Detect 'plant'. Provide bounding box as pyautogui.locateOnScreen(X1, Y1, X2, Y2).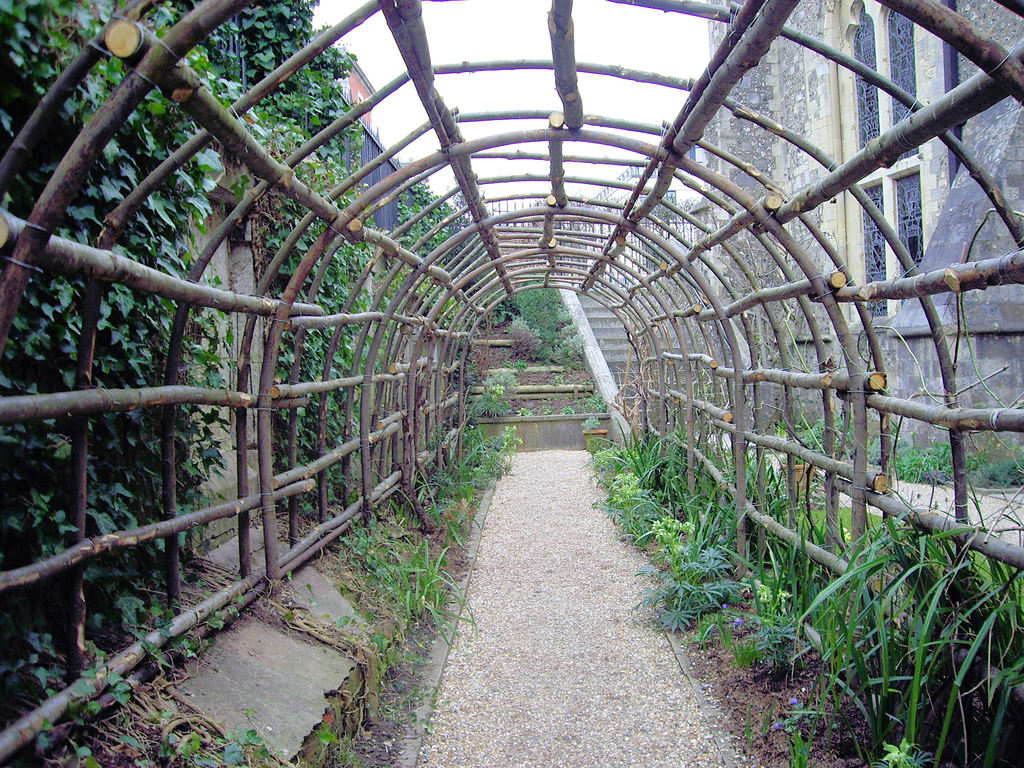
pyautogui.locateOnScreen(582, 387, 610, 413).
